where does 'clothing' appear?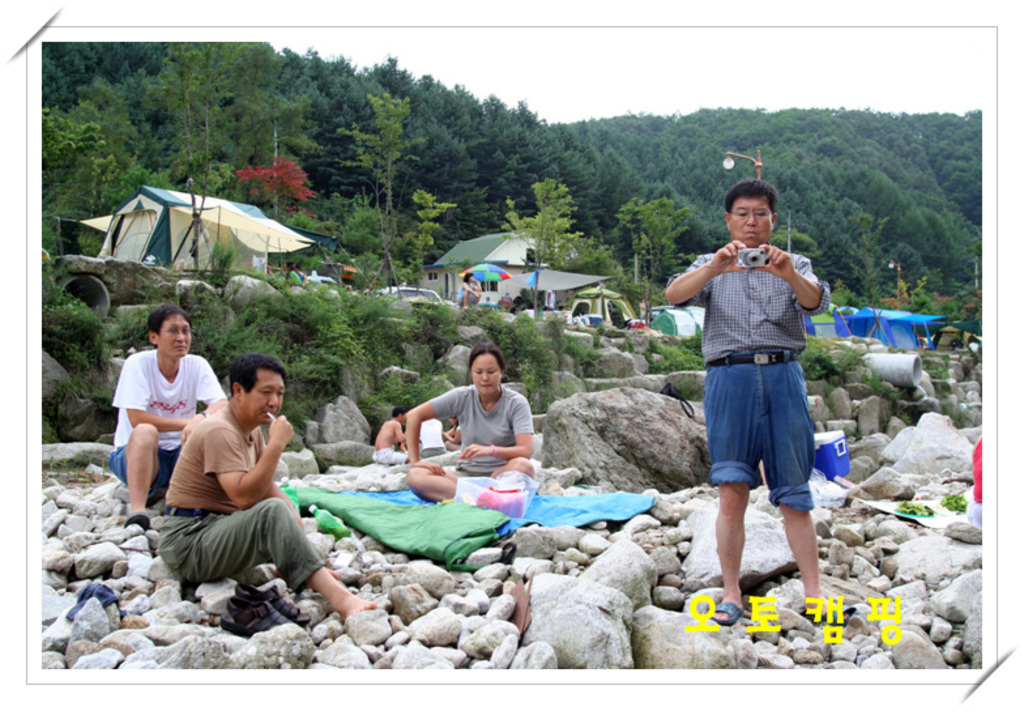
Appears at pyautogui.locateOnScreen(431, 384, 536, 474).
